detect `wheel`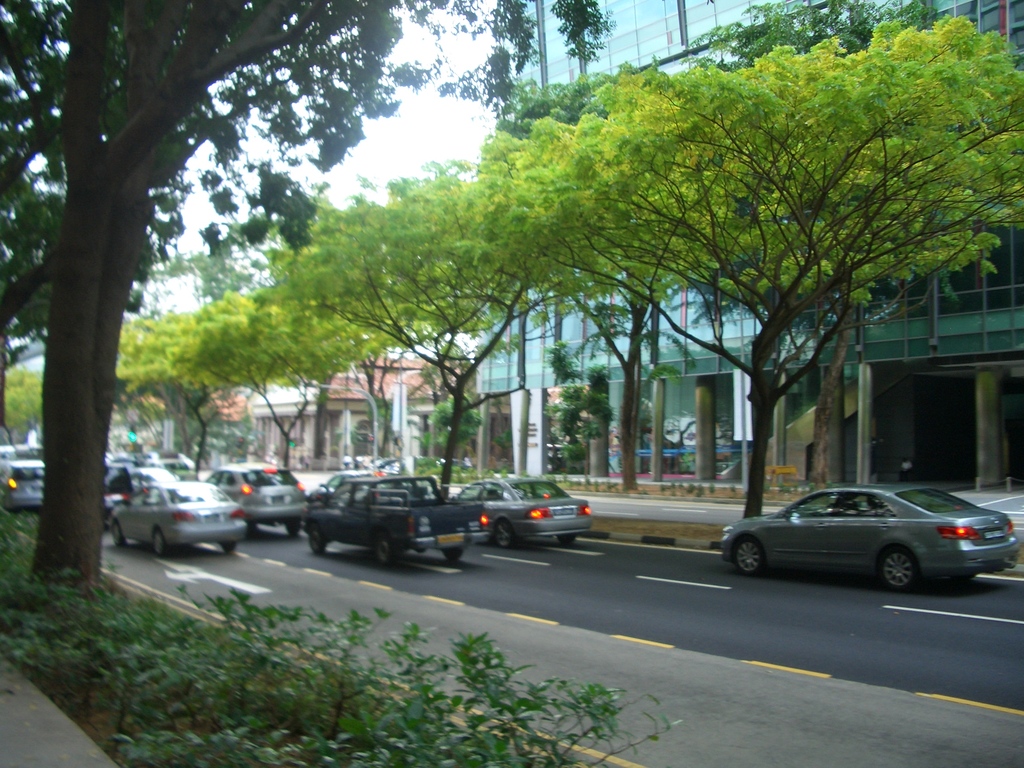
BBox(222, 540, 236, 553)
